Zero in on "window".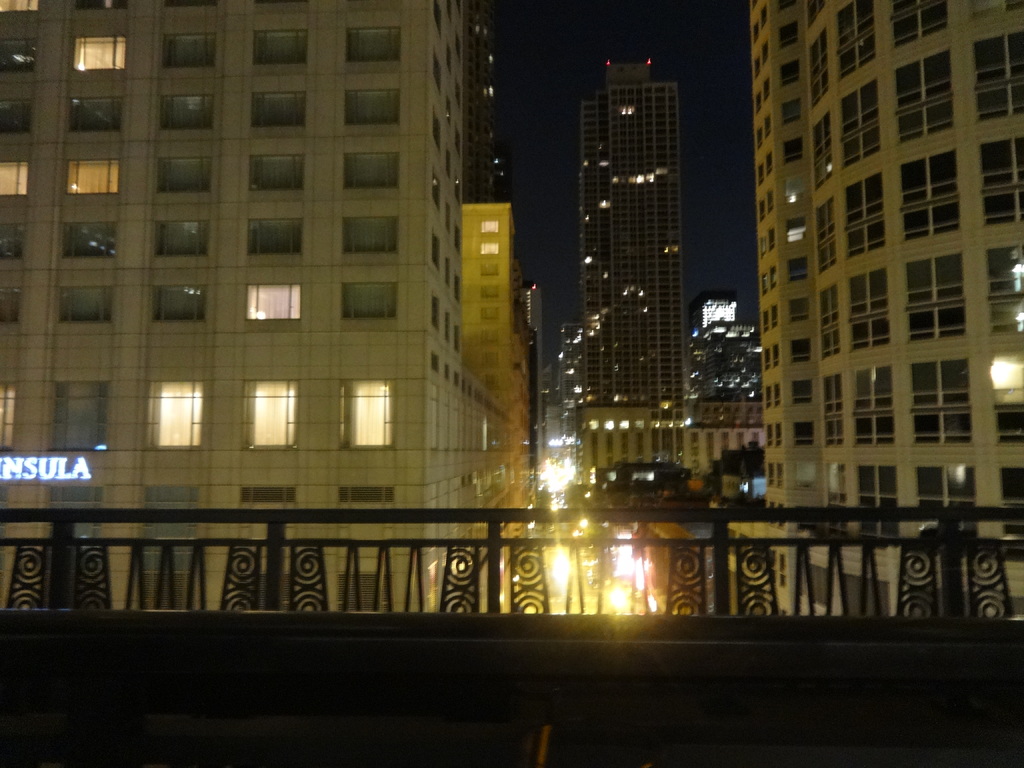
Zeroed in: pyautogui.locateOnScreen(816, 114, 833, 184).
